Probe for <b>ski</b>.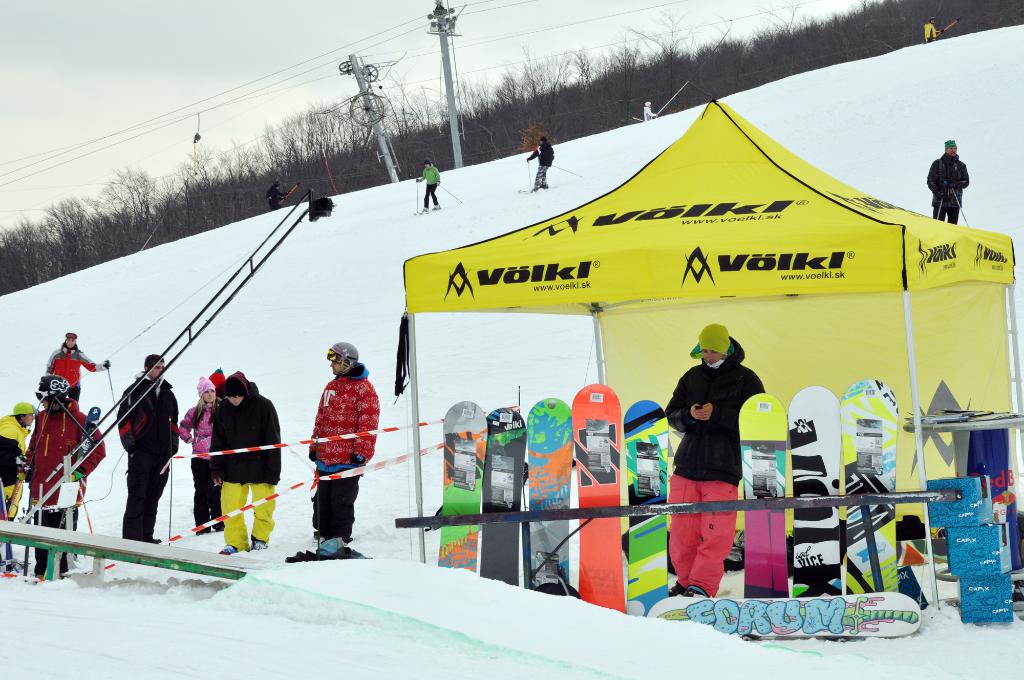
Probe result: <box>565,380,628,615</box>.
